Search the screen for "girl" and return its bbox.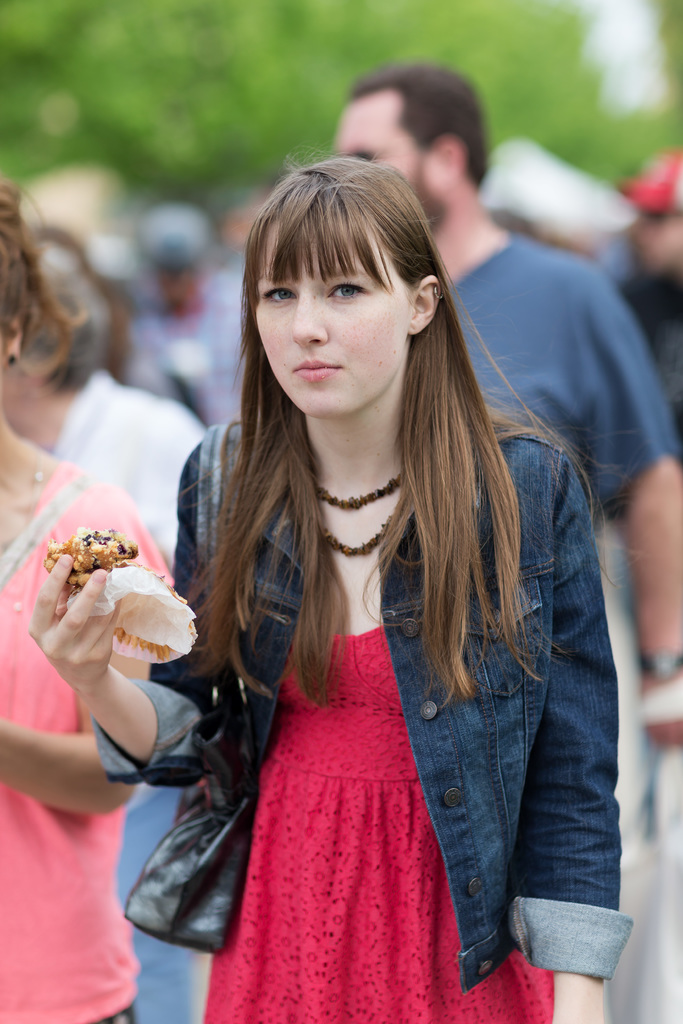
Found: 35 139 634 1023.
